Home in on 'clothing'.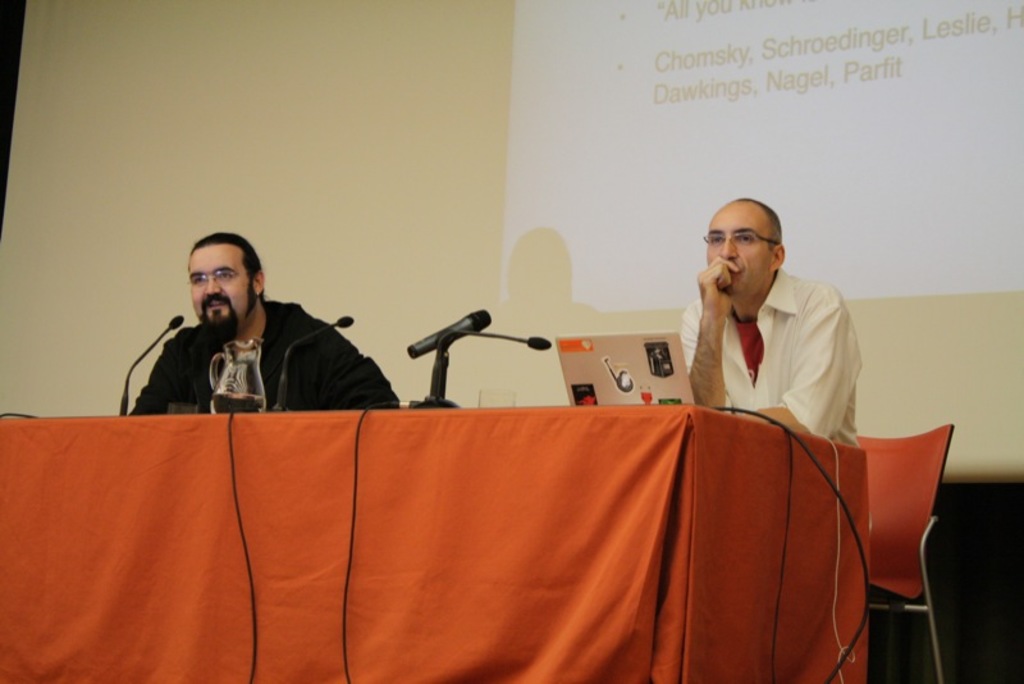
Homed in at bbox=(678, 247, 865, 446).
